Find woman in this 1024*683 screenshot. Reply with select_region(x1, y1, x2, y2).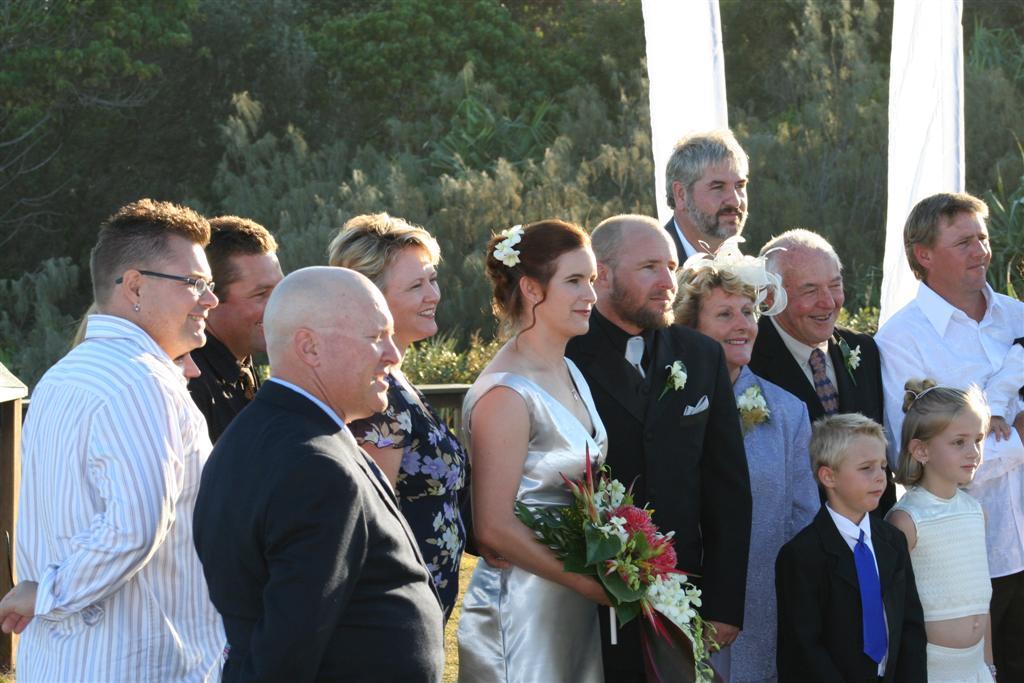
select_region(675, 238, 823, 682).
